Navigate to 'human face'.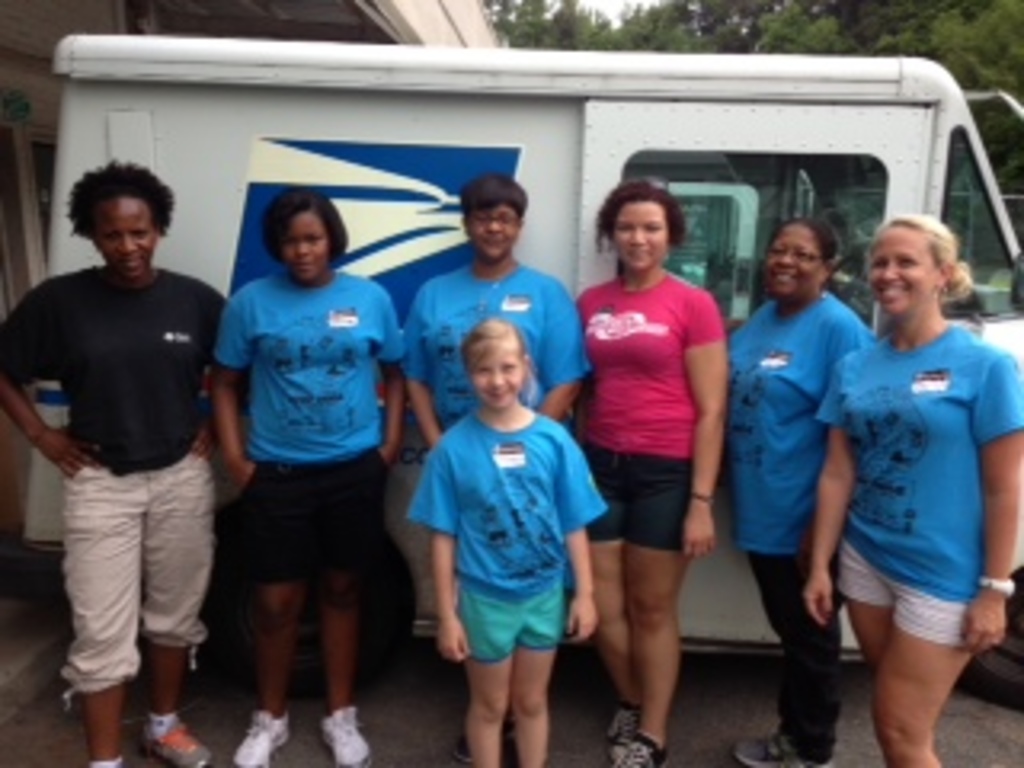
Navigation target: {"x1": 275, "y1": 205, "x2": 330, "y2": 285}.
